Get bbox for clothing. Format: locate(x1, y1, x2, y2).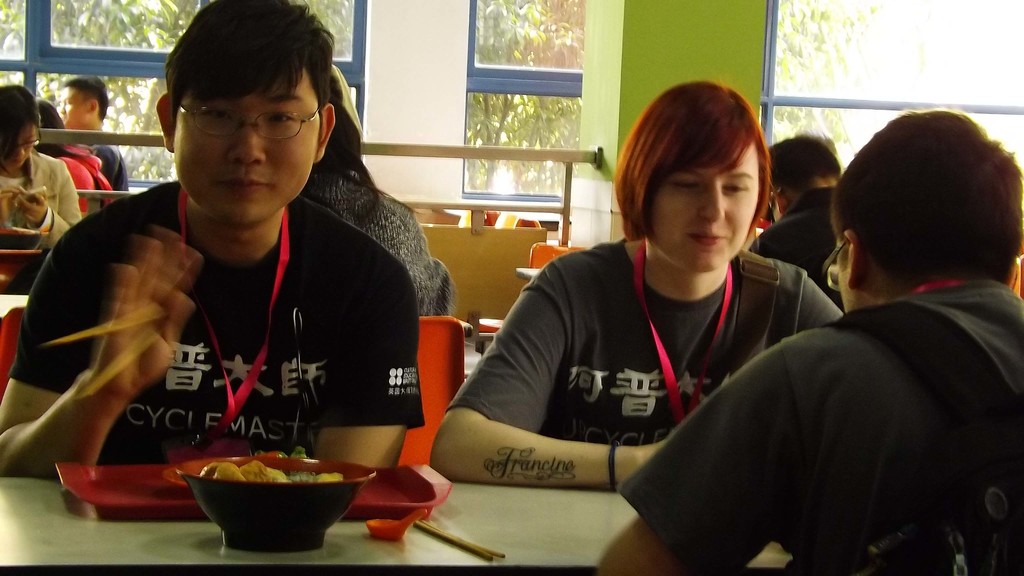
locate(0, 143, 76, 255).
